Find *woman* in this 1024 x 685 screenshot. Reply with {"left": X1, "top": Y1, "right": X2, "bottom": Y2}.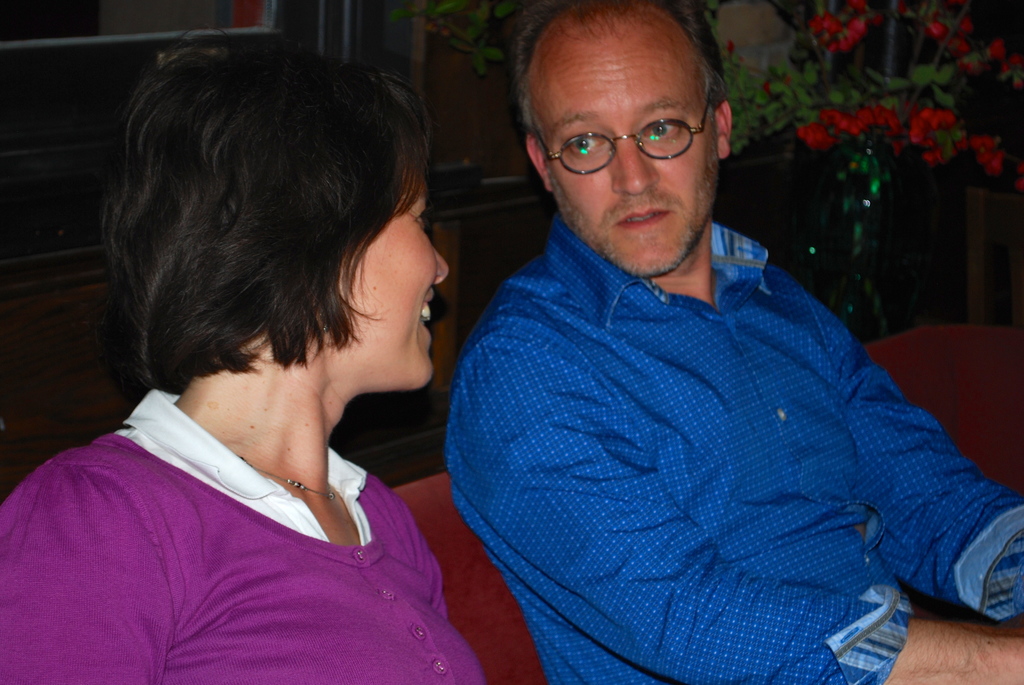
{"left": 14, "top": 51, "right": 543, "bottom": 684}.
